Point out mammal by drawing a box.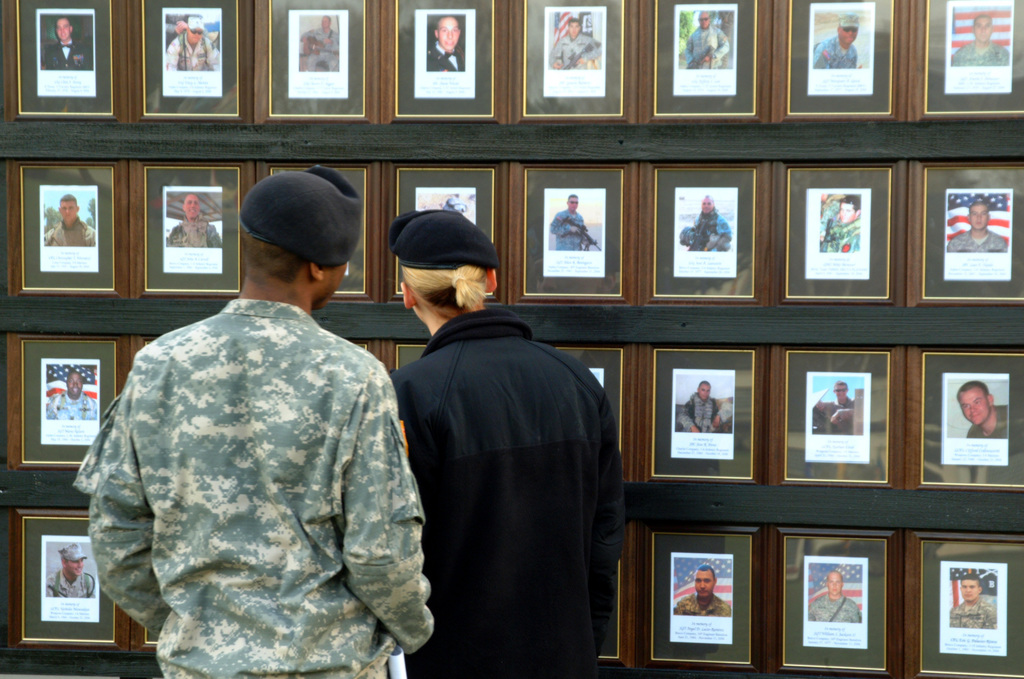
(left=684, top=11, right=731, bottom=68).
